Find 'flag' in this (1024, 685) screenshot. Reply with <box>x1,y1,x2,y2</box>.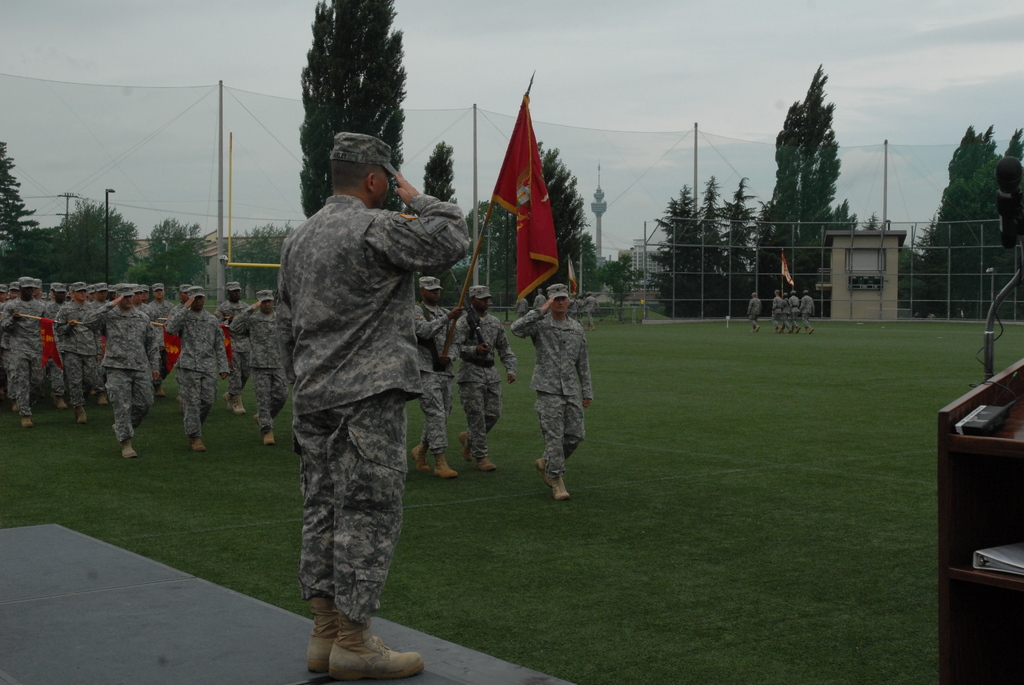
<box>484,97,572,311</box>.
